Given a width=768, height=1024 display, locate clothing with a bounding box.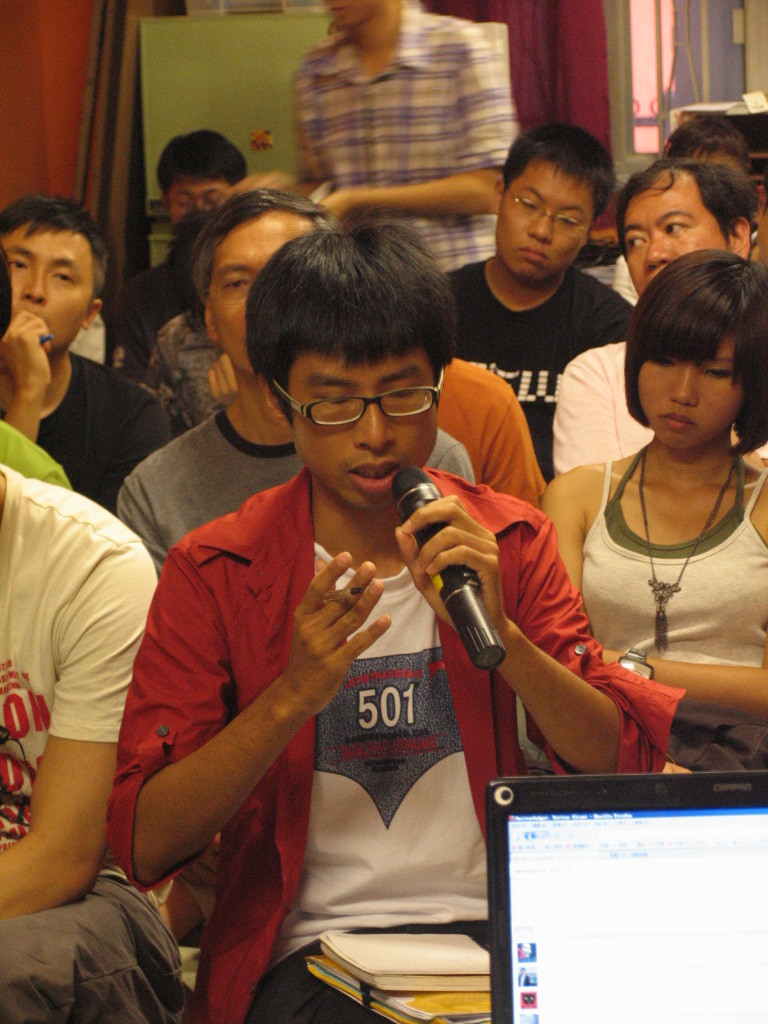
Located: region(38, 354, 171, 519).
